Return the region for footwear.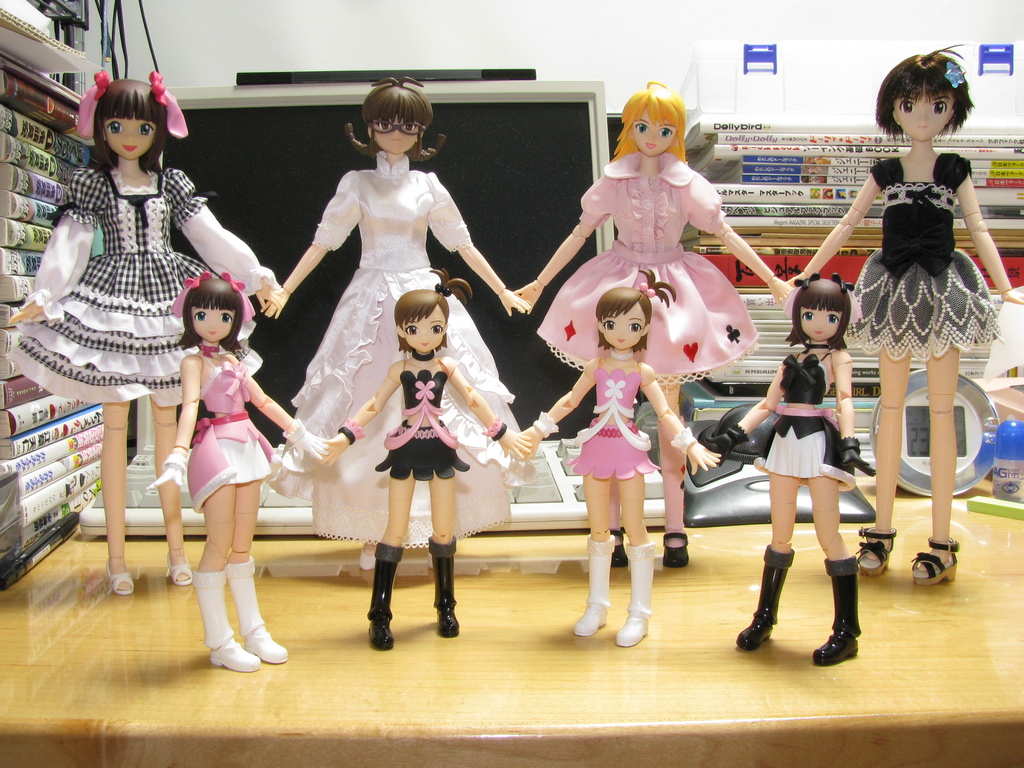
bbox=[212, 643, 259, 672].
